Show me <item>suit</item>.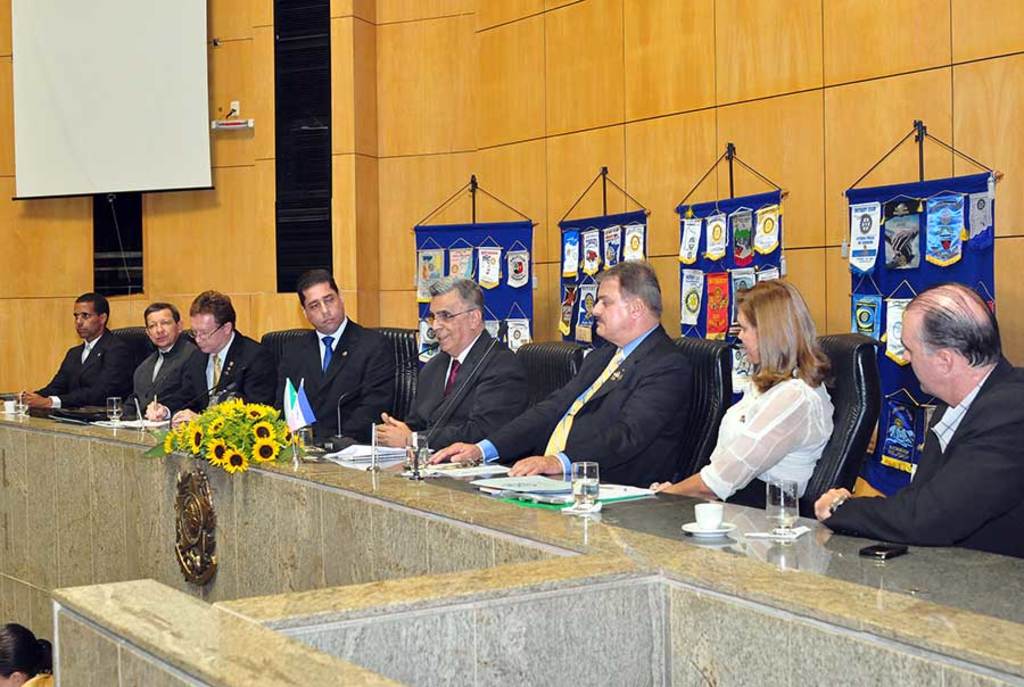
<item>suit</item> is here: <box>819,355,1023,561</box>.
